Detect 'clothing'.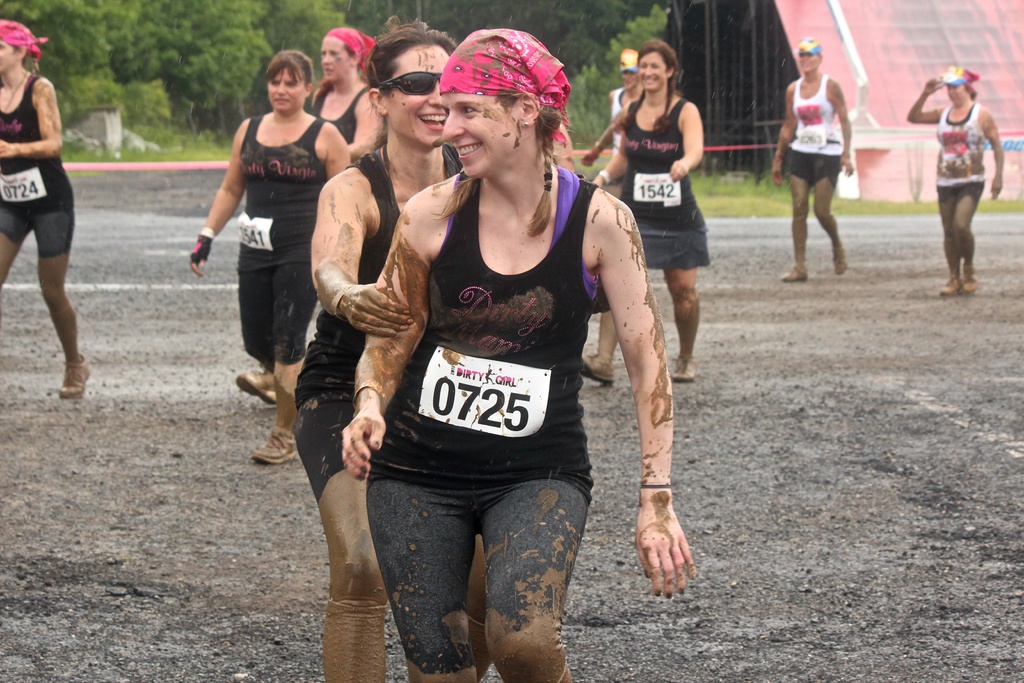
Detected at 351, 138, 637, 602.
